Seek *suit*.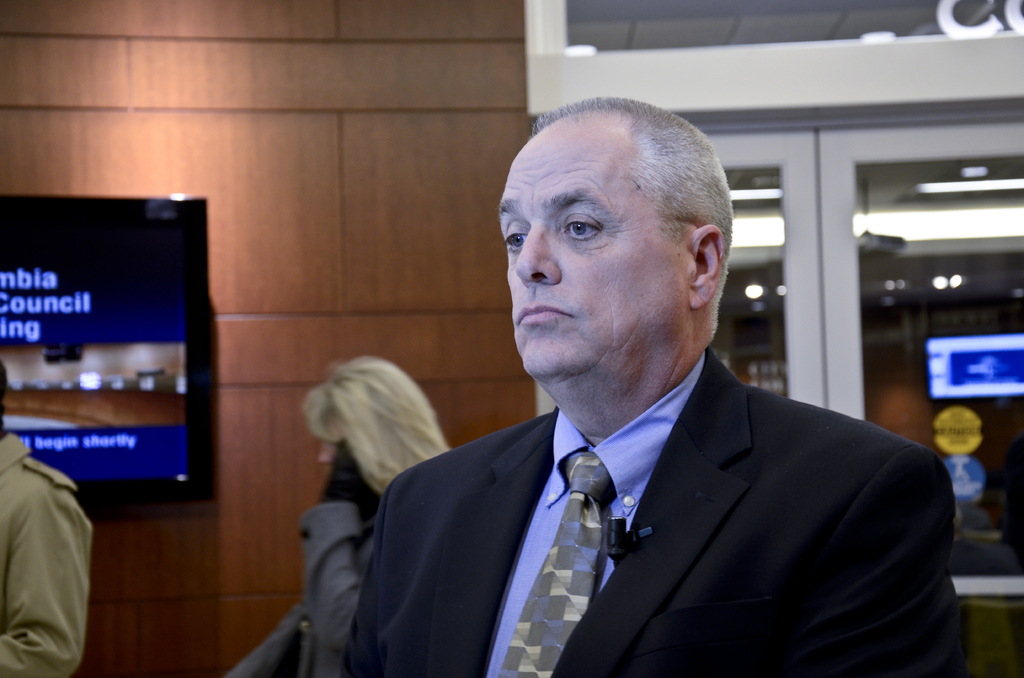
<bbox>351, 312, 969, 659</bbox>.
